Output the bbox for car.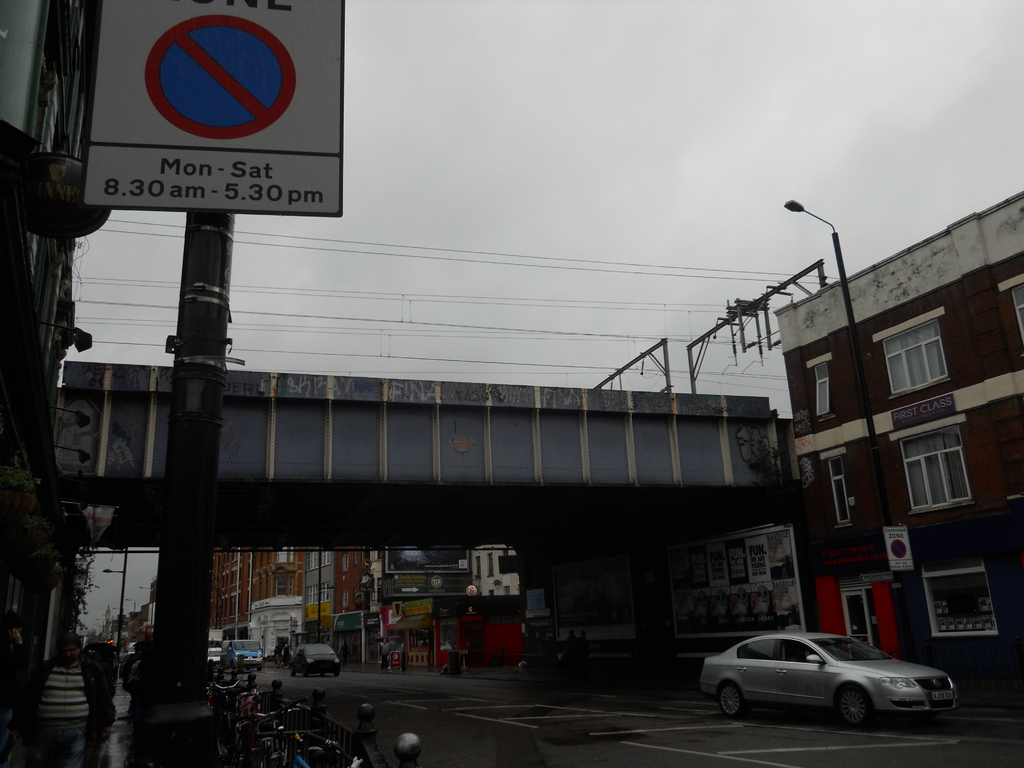
bbox=(700, 629, 960, 731).
